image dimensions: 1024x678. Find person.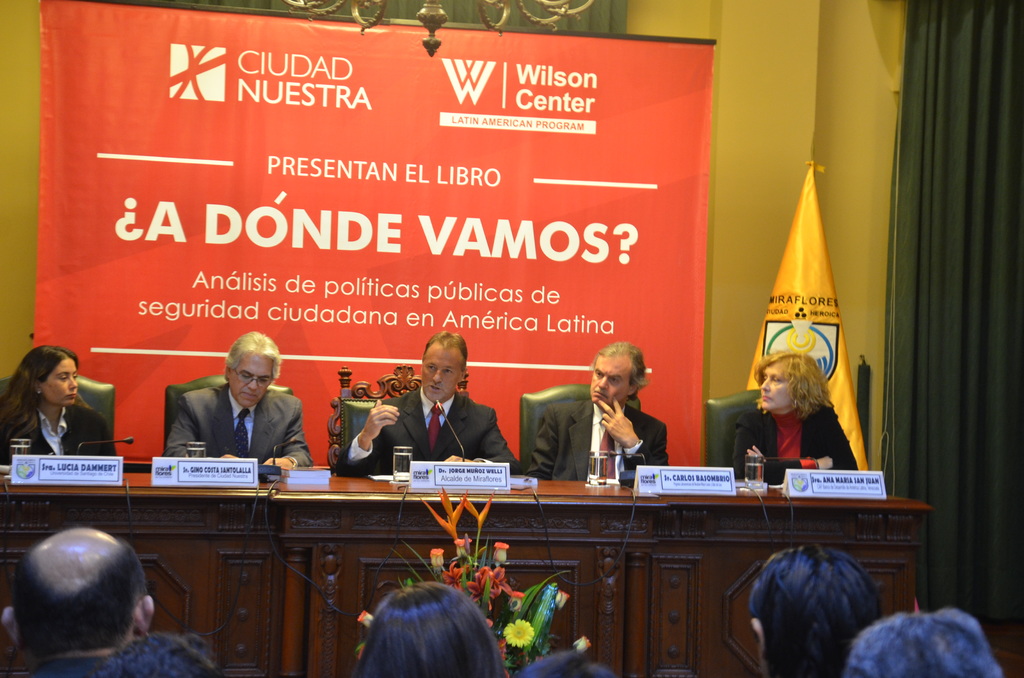
(748, 549, 885, 677).
